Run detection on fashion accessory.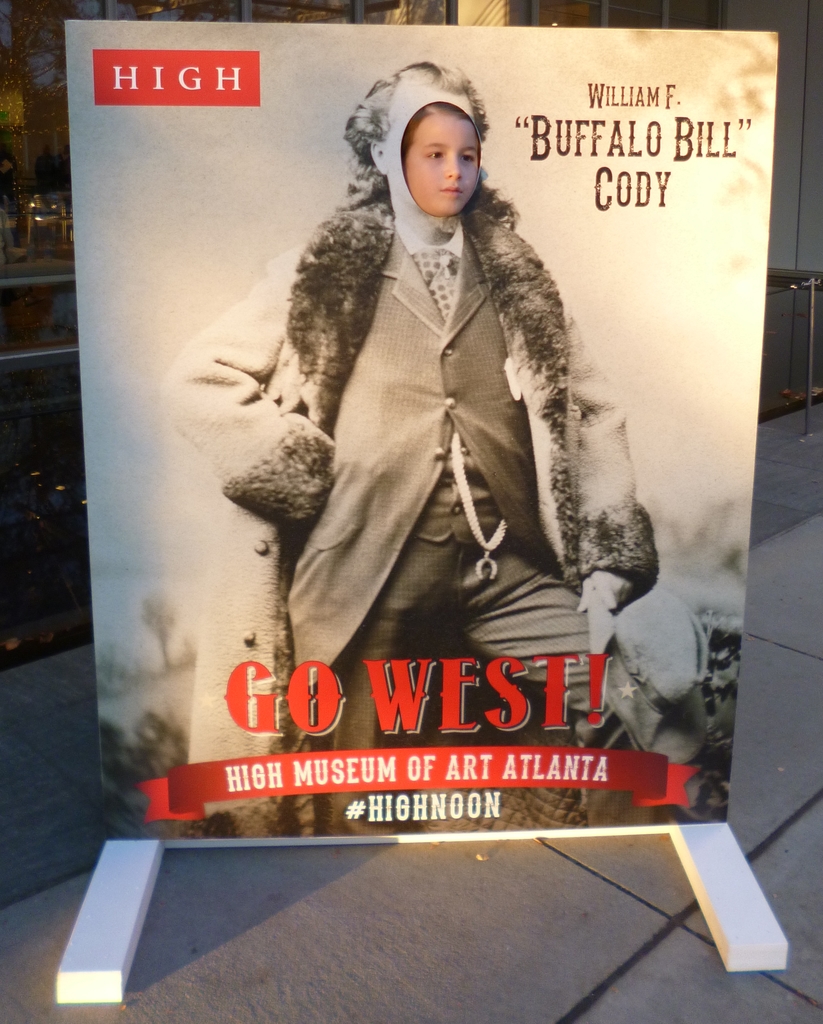
Result: [x1=370, y1=83, x2=489, y2=260].
